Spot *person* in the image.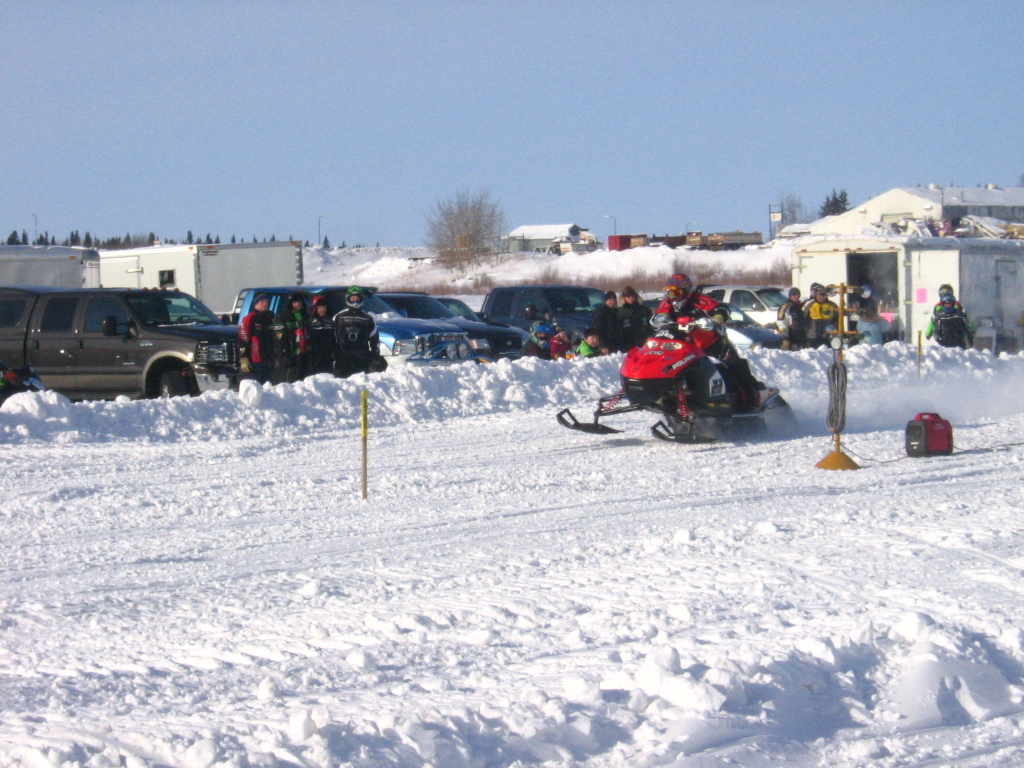
*person* found at box=[277, 295, 318, 378].
